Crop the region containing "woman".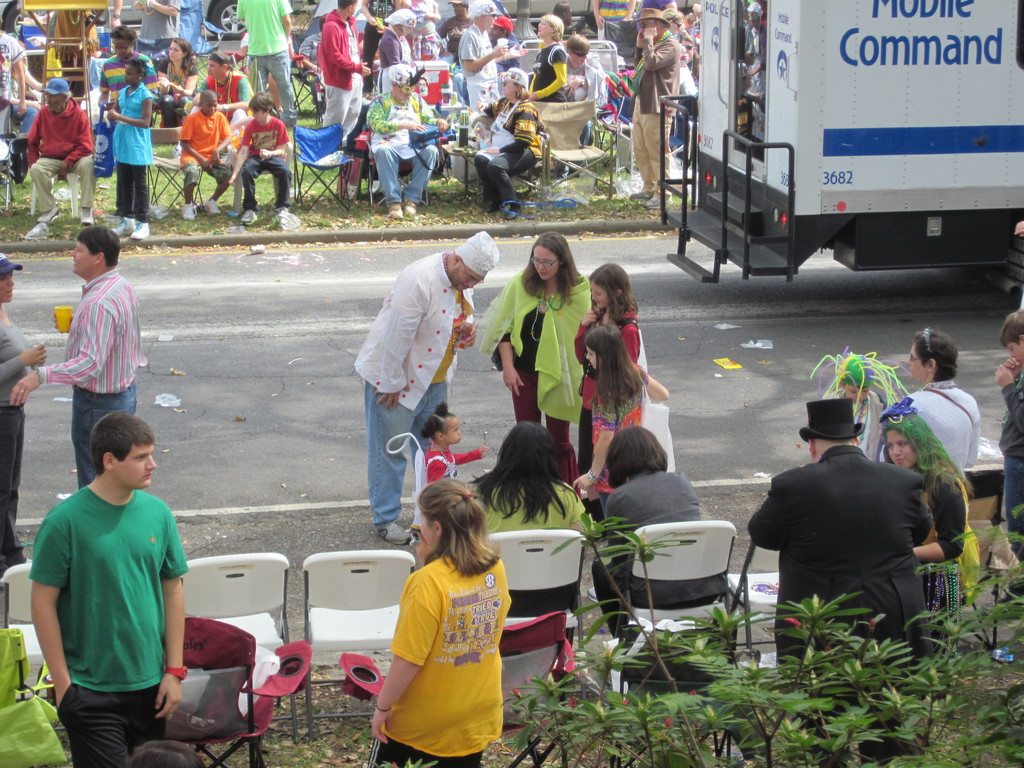
Crop region: <box>356,484,514,757</box>.
